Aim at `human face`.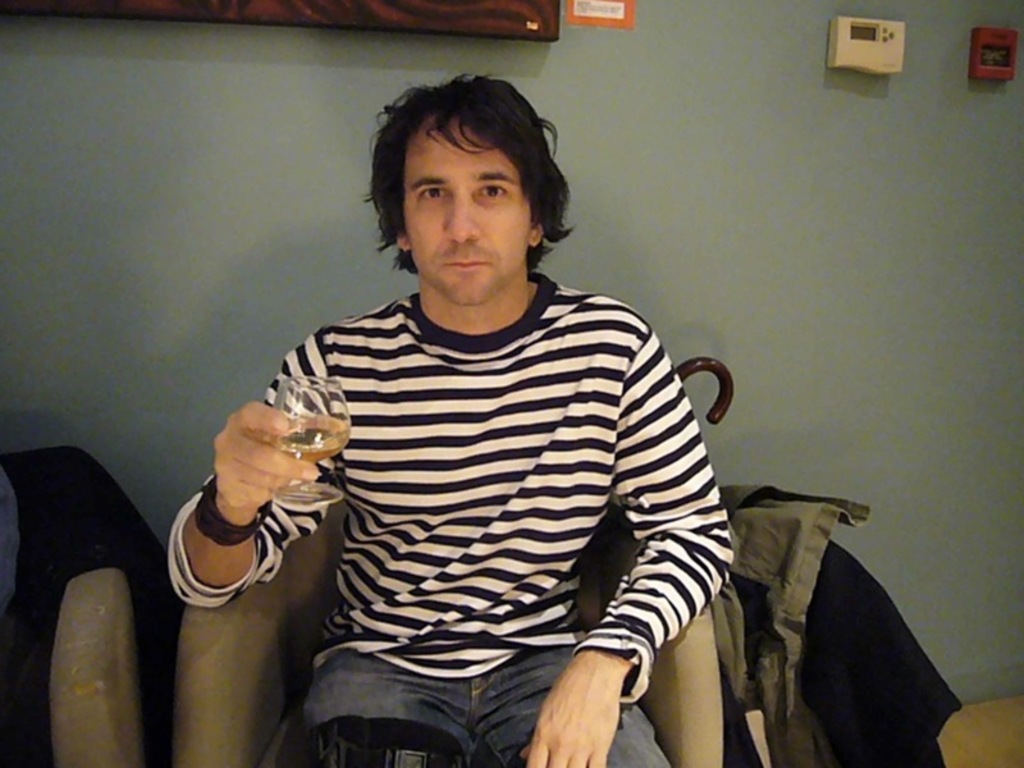
Aimed at crop(404, 127, 531, 305).
